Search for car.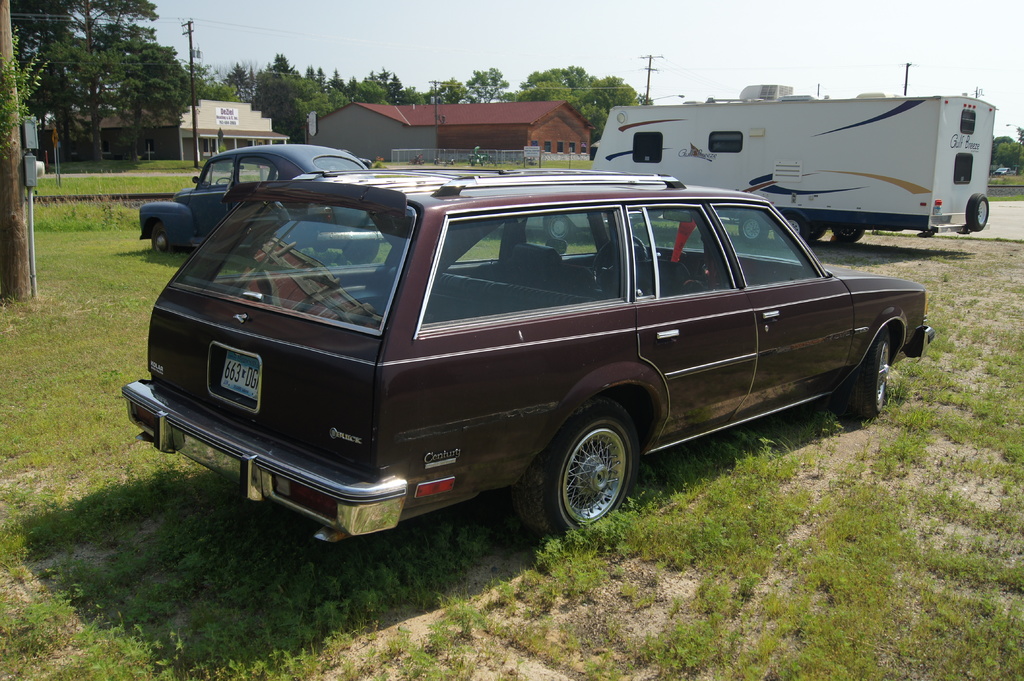
Found at [110, 167, 941, 556].
